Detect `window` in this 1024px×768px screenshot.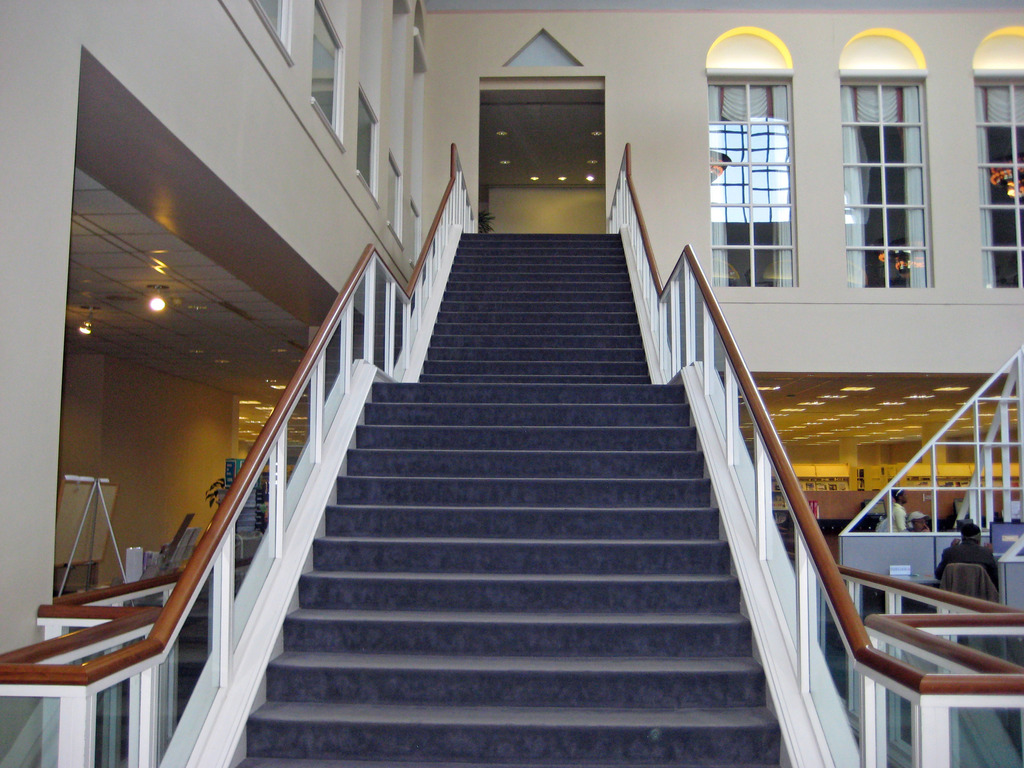
Detection: bbox(386, 152, 408, 248).
